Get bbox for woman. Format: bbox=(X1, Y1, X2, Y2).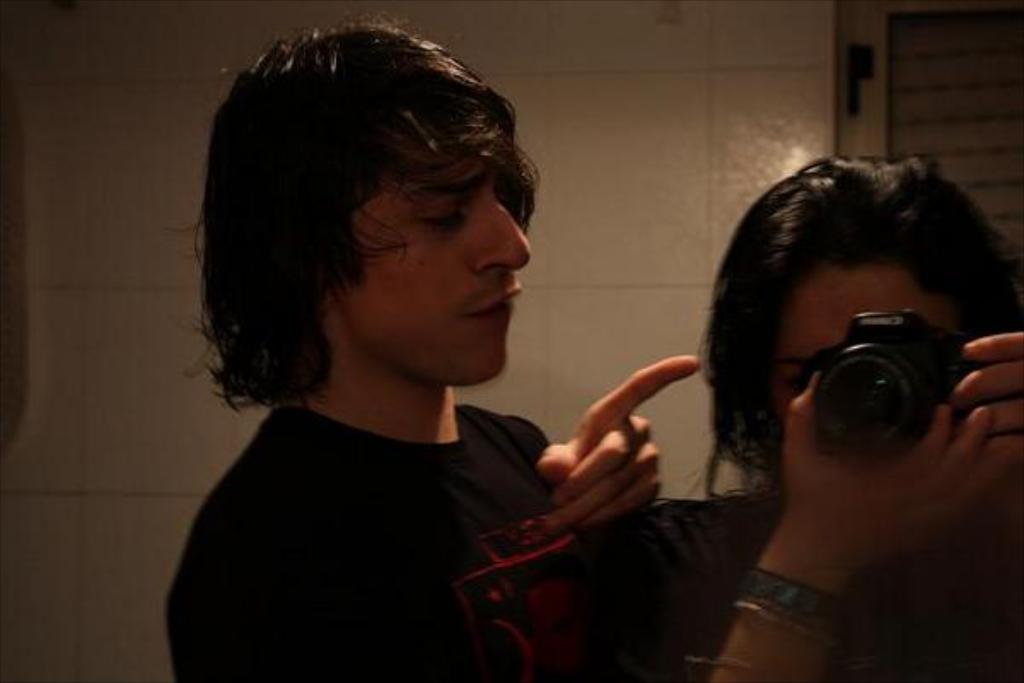
bbox=(553, 154, 1022, 681).
